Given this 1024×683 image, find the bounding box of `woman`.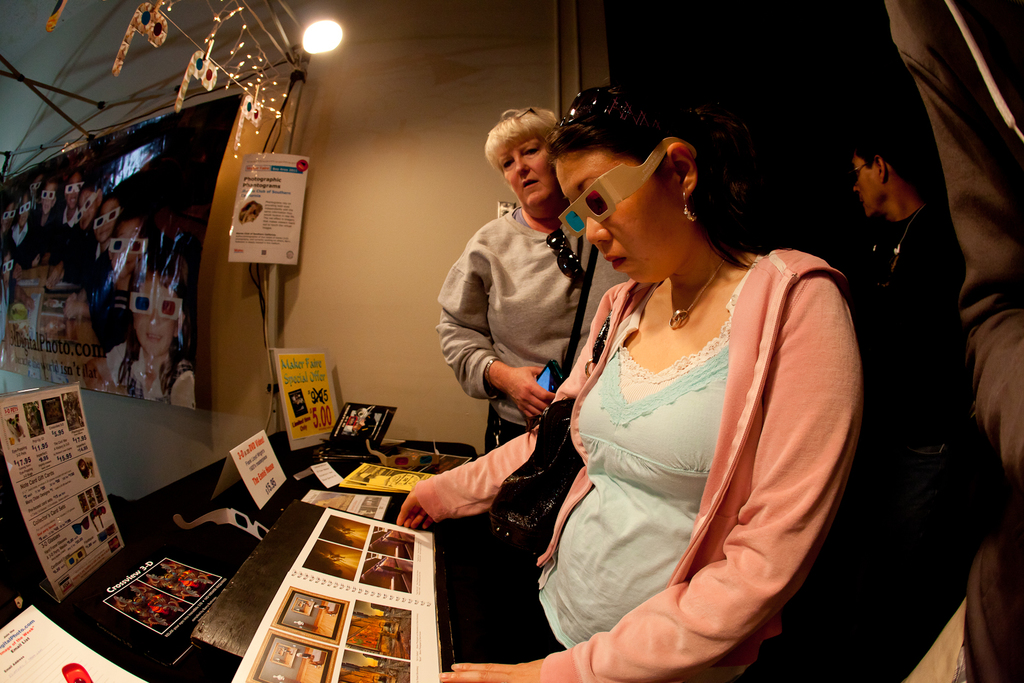
rect(437, 106, 633, 452).
